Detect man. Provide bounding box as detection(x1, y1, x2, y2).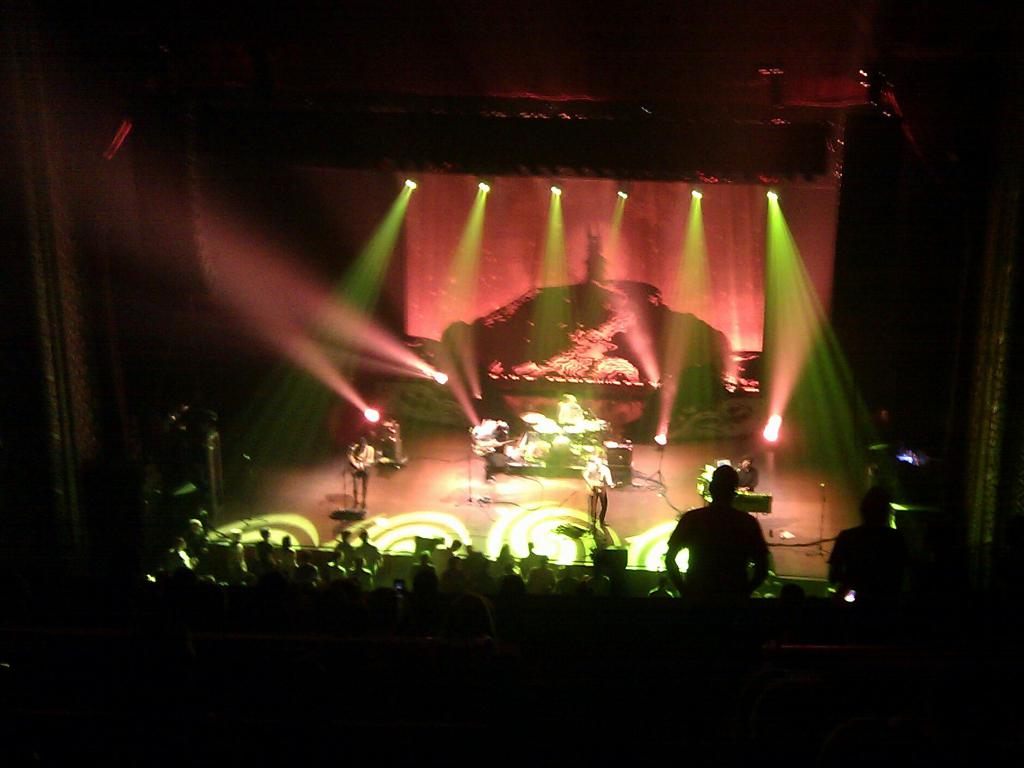
detection(470, 422, 509, 484).
